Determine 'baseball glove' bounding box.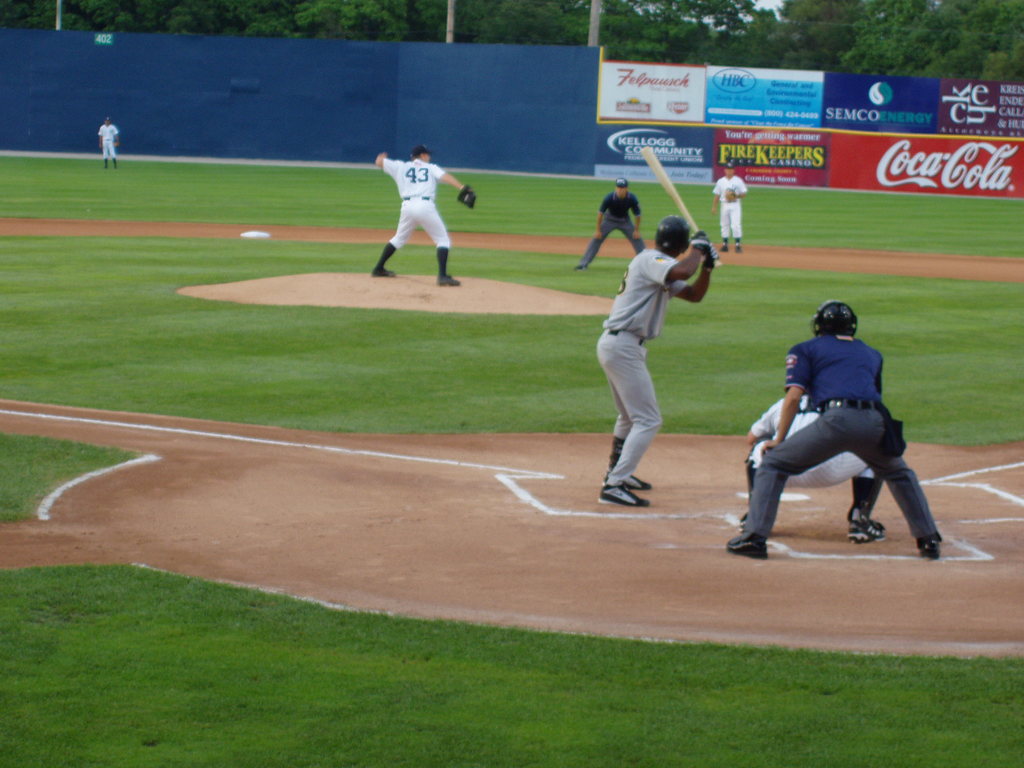
Determined: select_region(694, 230, 716, 254).
